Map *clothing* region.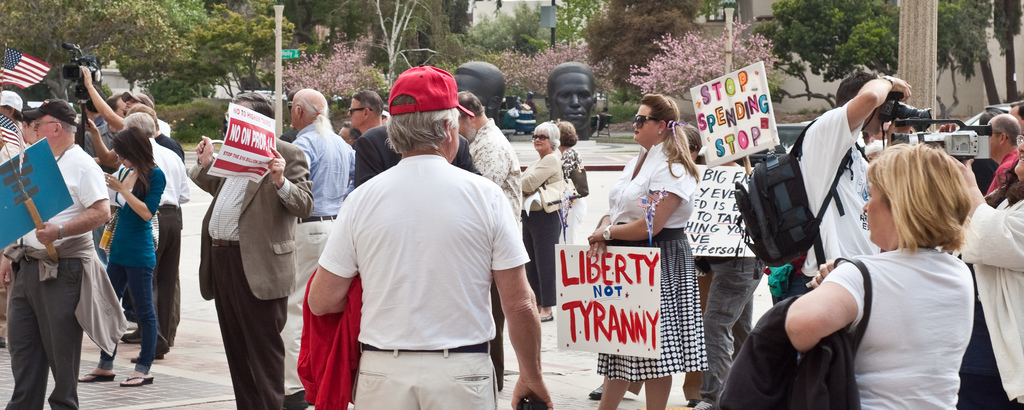
Mapped to <region>110, 135, 189, 357</region>.
